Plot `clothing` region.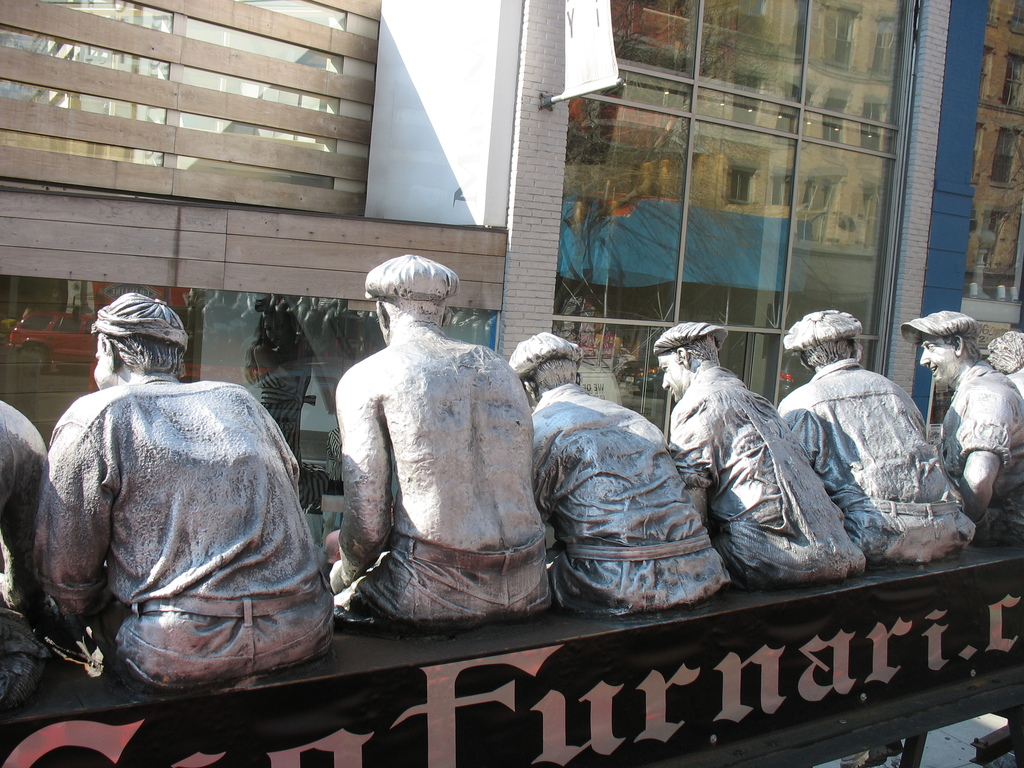
Plotted at (left=936, top=355, right=1023, bottom=544).
